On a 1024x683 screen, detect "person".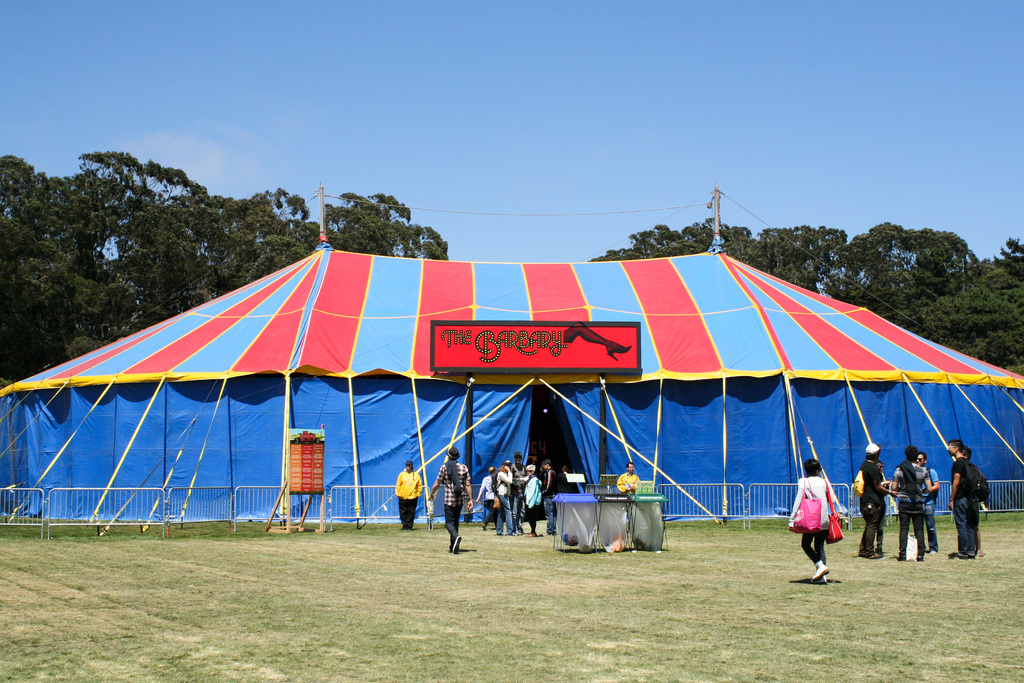
l=785, t=456, r=835, b=587.
